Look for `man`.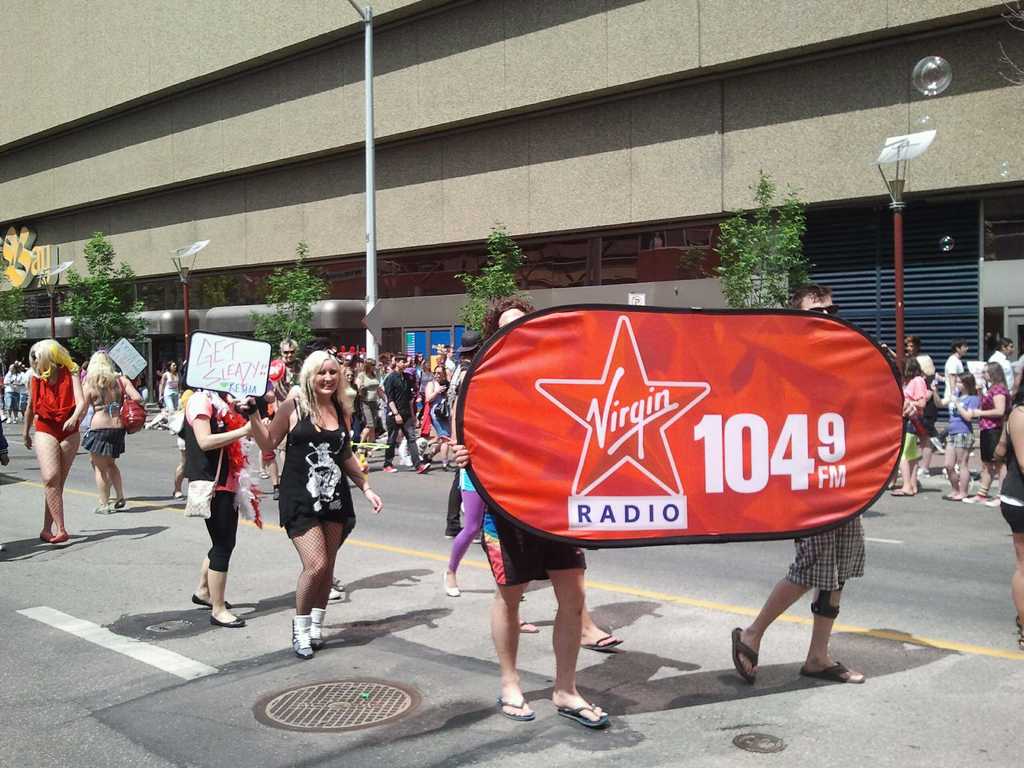
Found: detection(383, 358, 433, 474).
